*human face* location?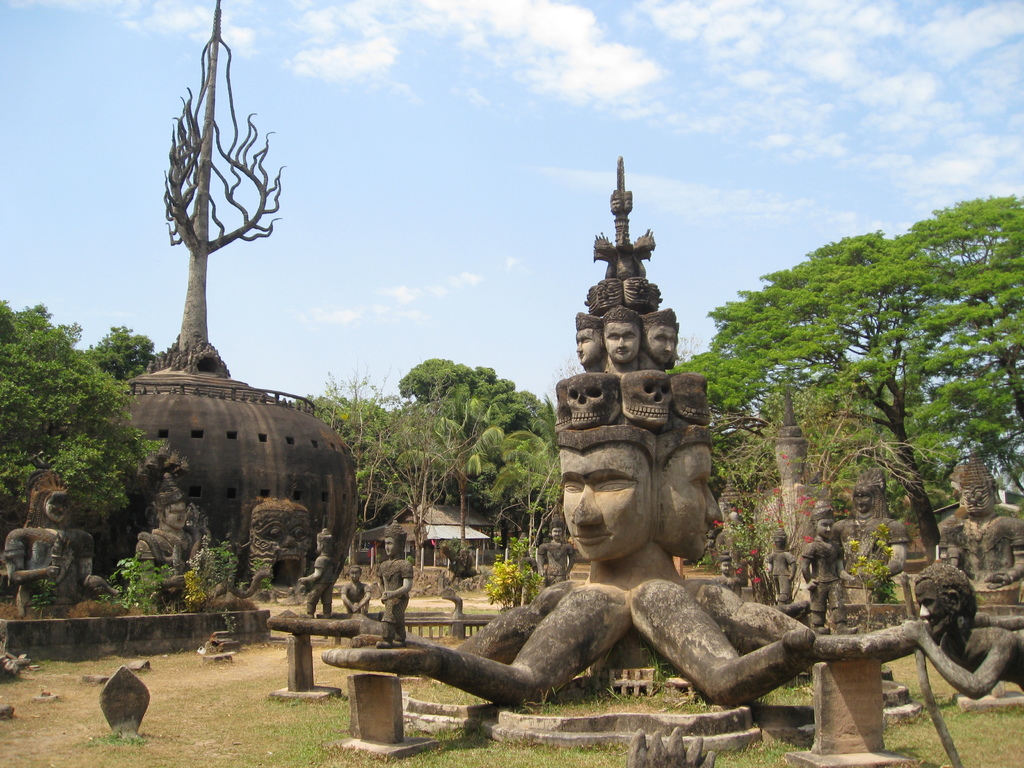
{"x1": 601, "y1": 320, "x2": 642, "y2": 365}
